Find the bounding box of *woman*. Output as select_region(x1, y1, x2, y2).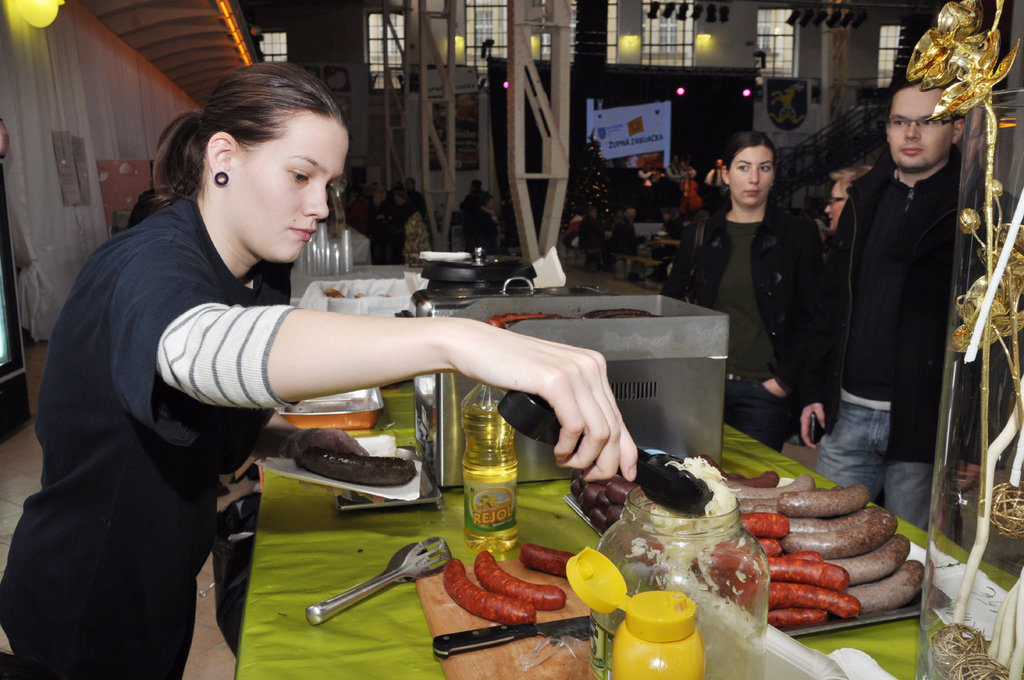
select_region(0, 56, 644, 679).
